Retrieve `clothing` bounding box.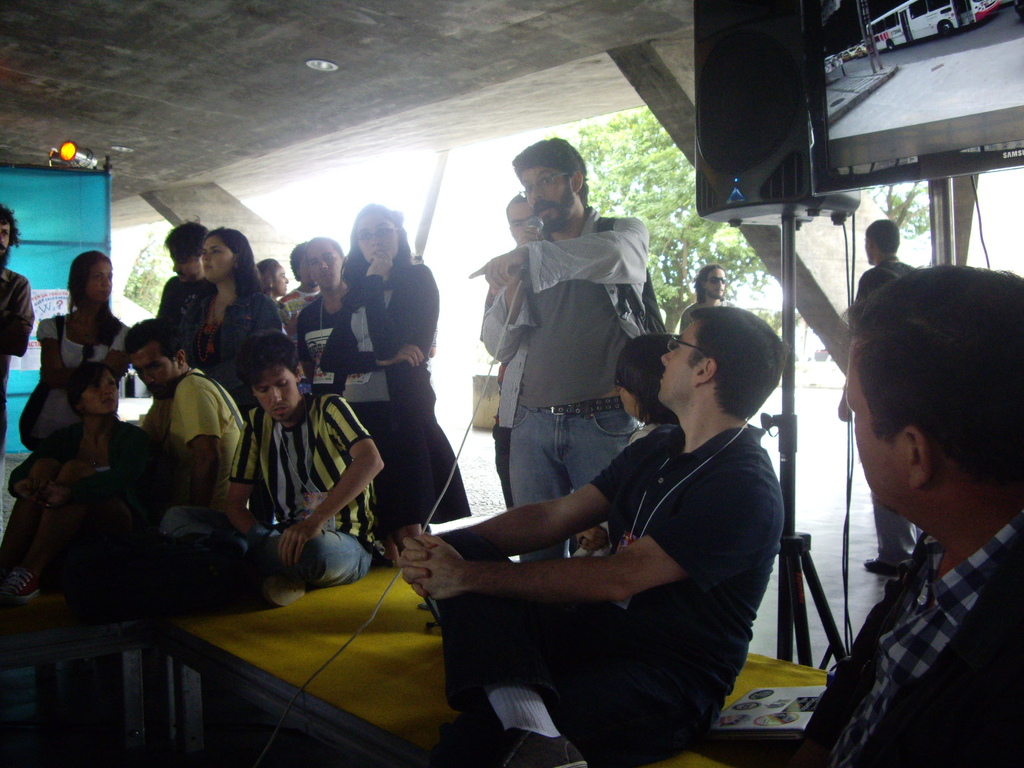
Bounding box: pyautogui.locateOnScreen(774, 461, 1023, 757).
